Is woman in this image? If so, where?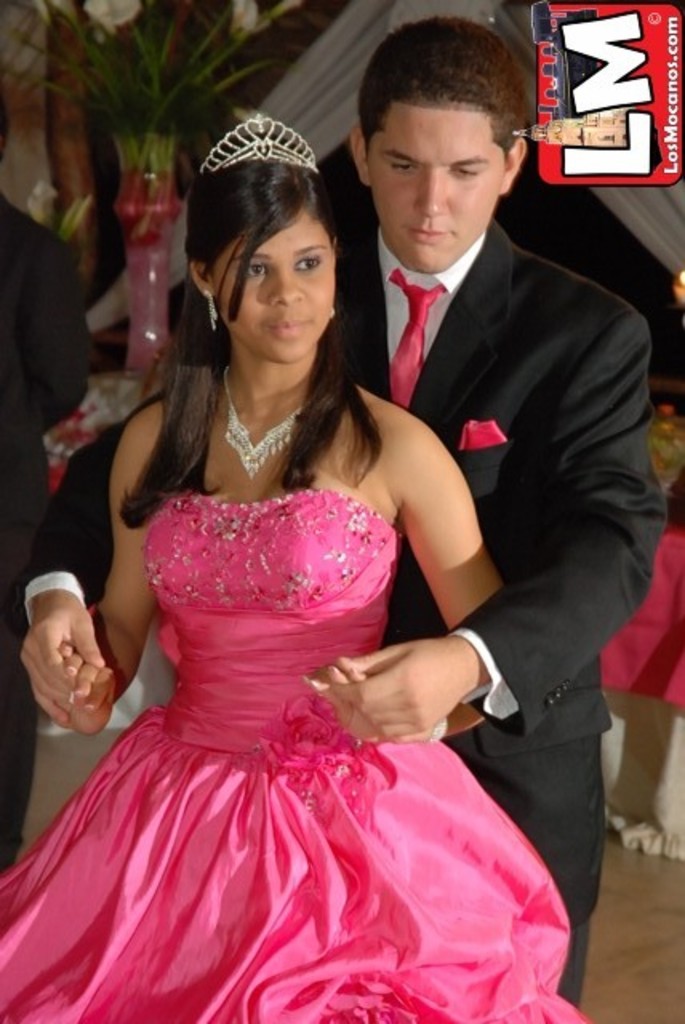
Yes, at (x1=26, y1=130, x2=549, y2=1023).
